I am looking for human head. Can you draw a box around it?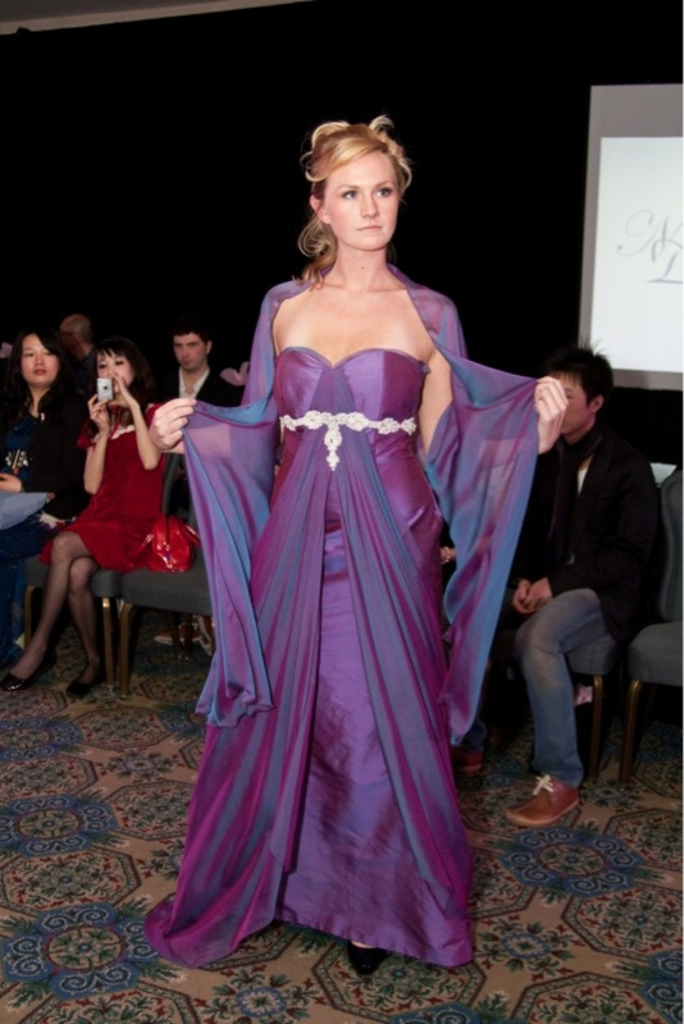
Sure, the bounding box is bbox=(286, 100, 421, 253).
